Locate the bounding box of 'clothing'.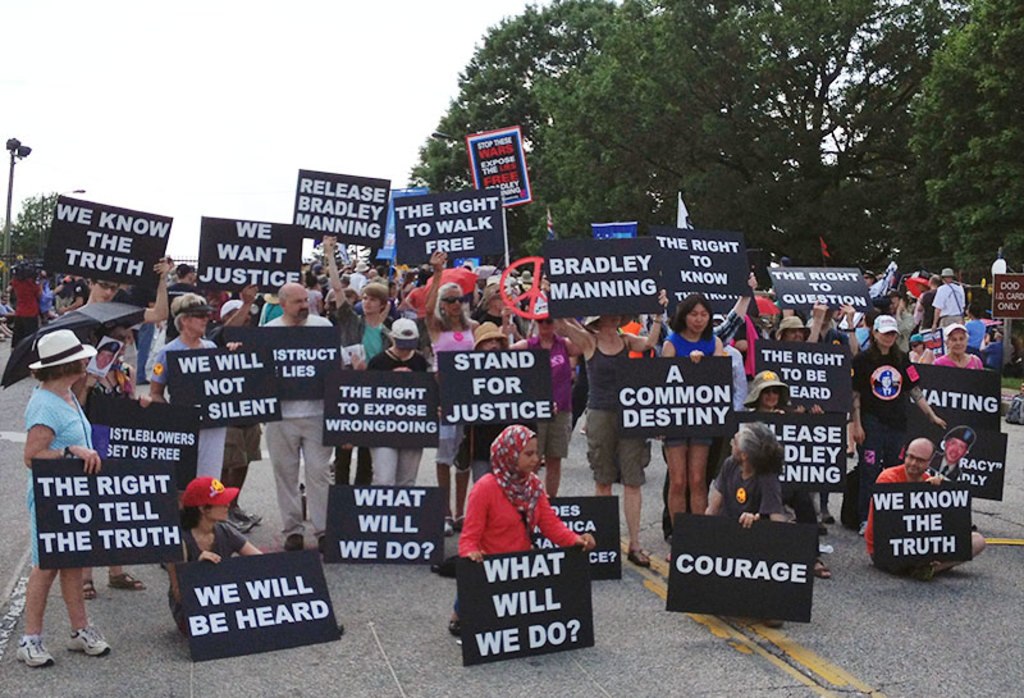
Bounding box: (x1=547, y1=407, x2=567, y2=448).
